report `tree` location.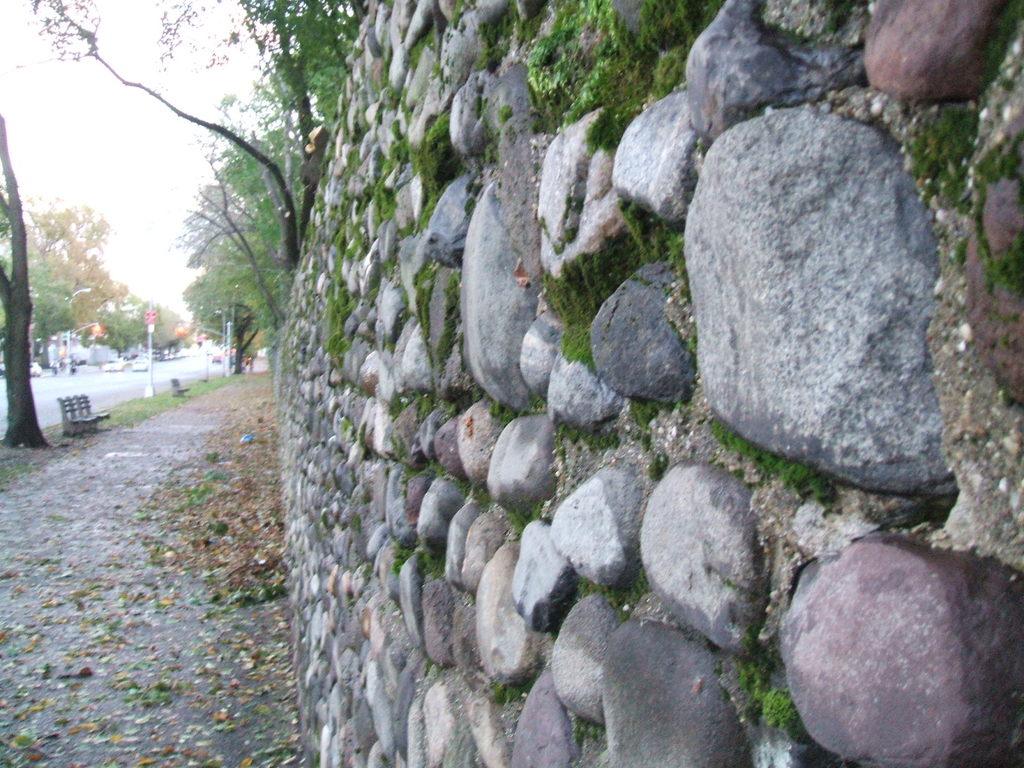
Report: l=12, t=4, r=360, b=276.
